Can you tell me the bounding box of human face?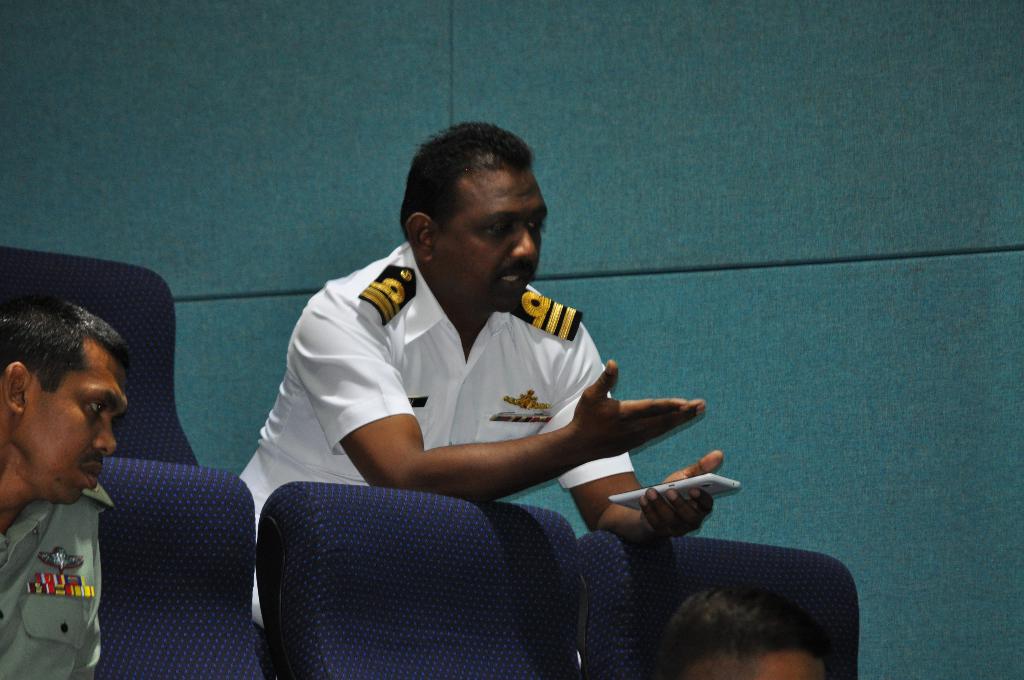
(left=27, top=341, right=126, bottom=508).
